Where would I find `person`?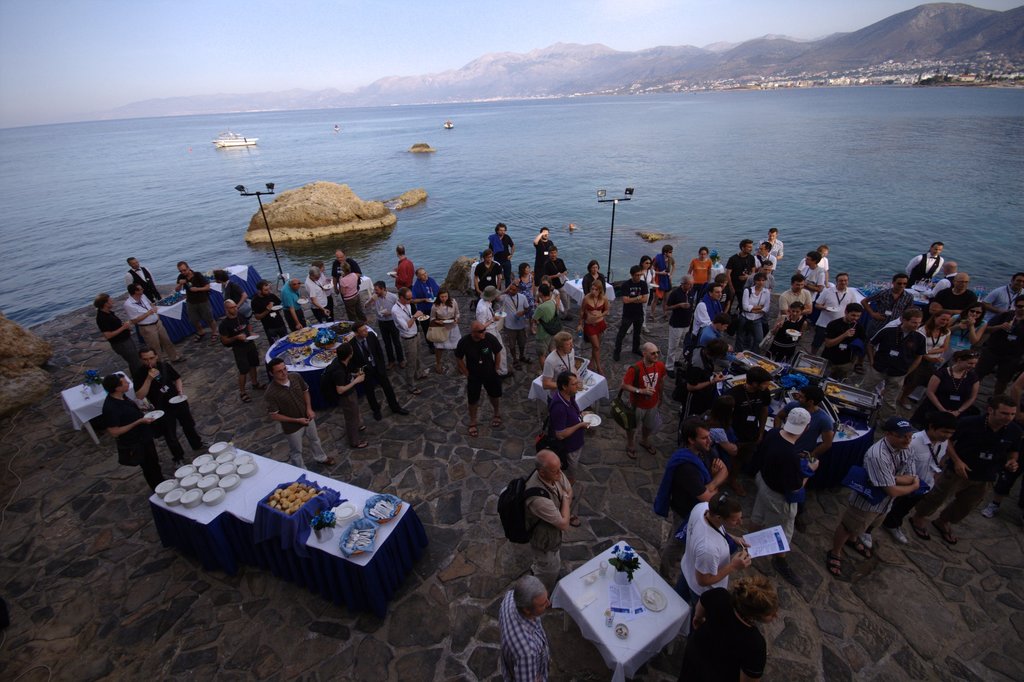
At crop(620, 263, 646, 356).
